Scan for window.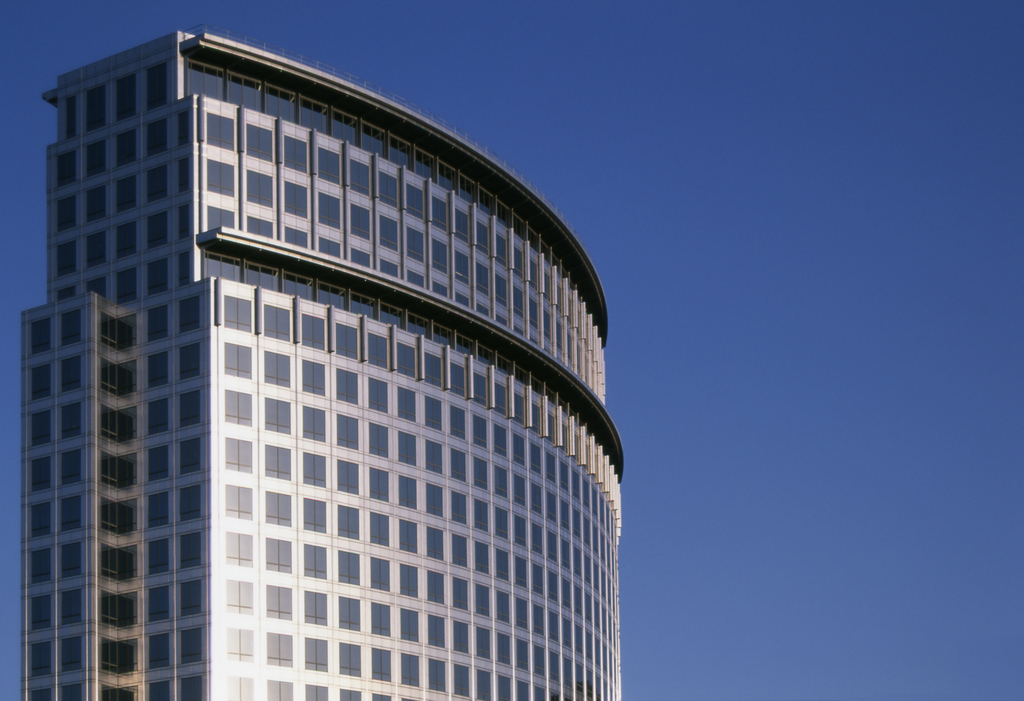
Scan result: (x1=370, y1=378, x2=391, y2=415).
